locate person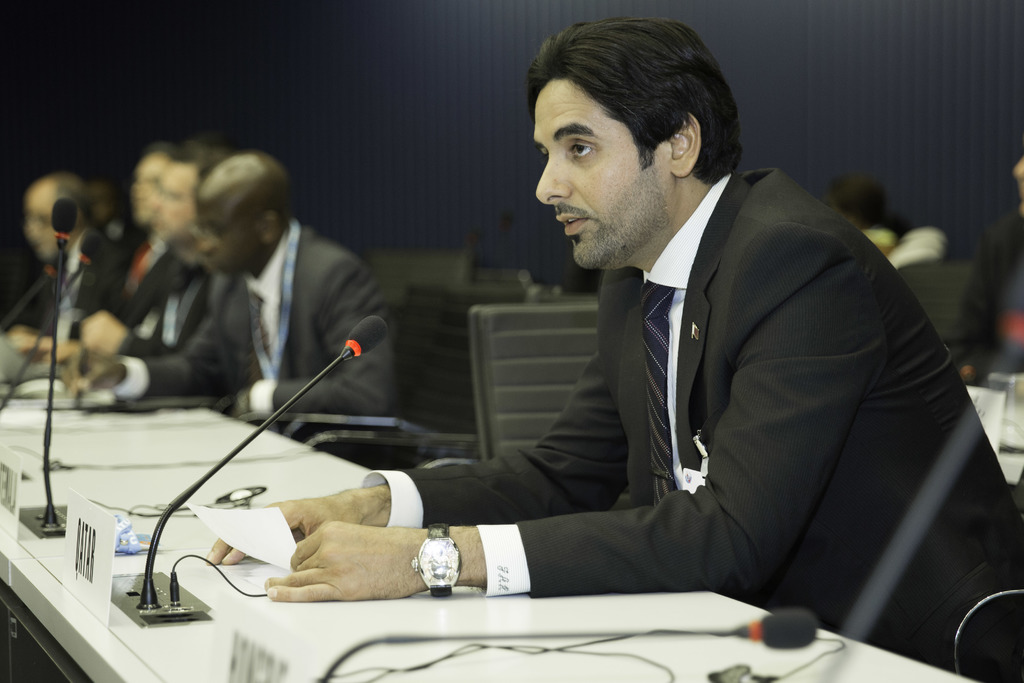
select_region(63, 145, 223, 361)
